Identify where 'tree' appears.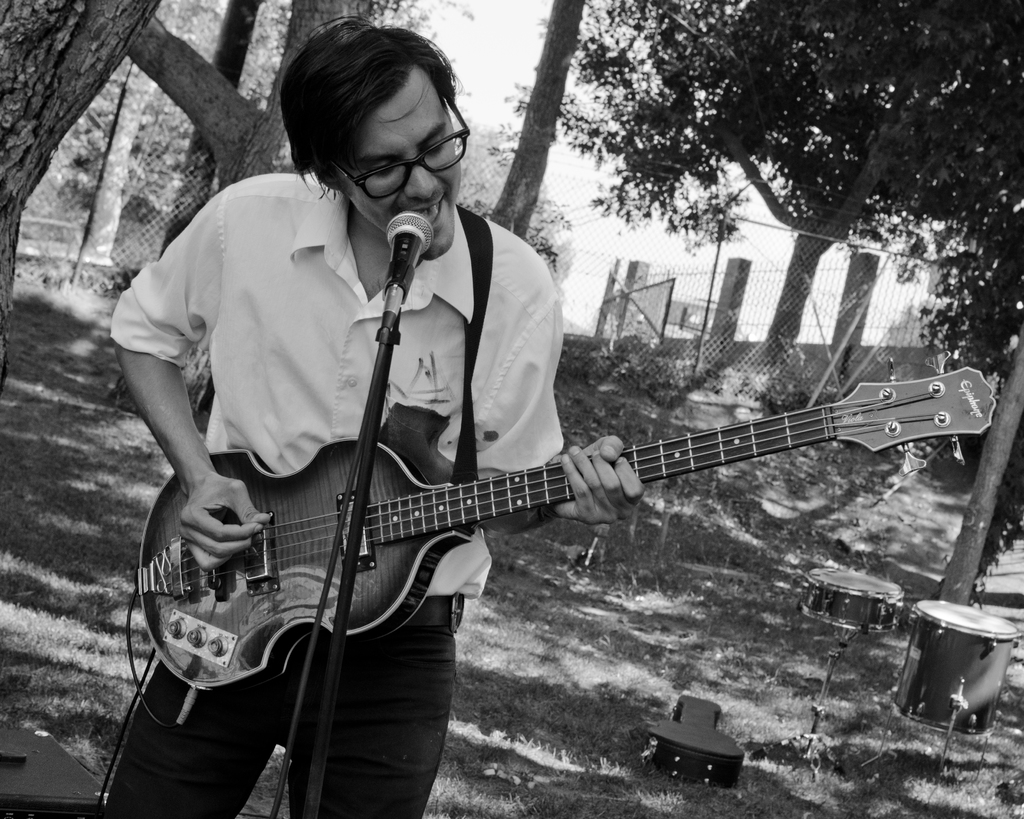
Appears at [538,0,1023,608].
